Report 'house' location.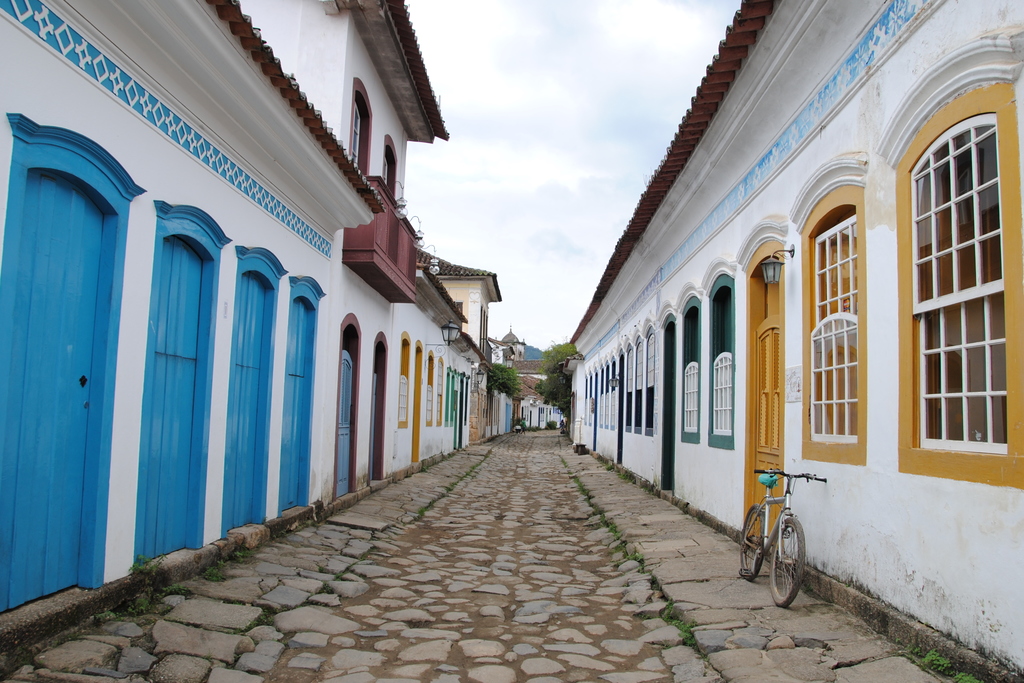
Report: 0, 0, 557, 666.
